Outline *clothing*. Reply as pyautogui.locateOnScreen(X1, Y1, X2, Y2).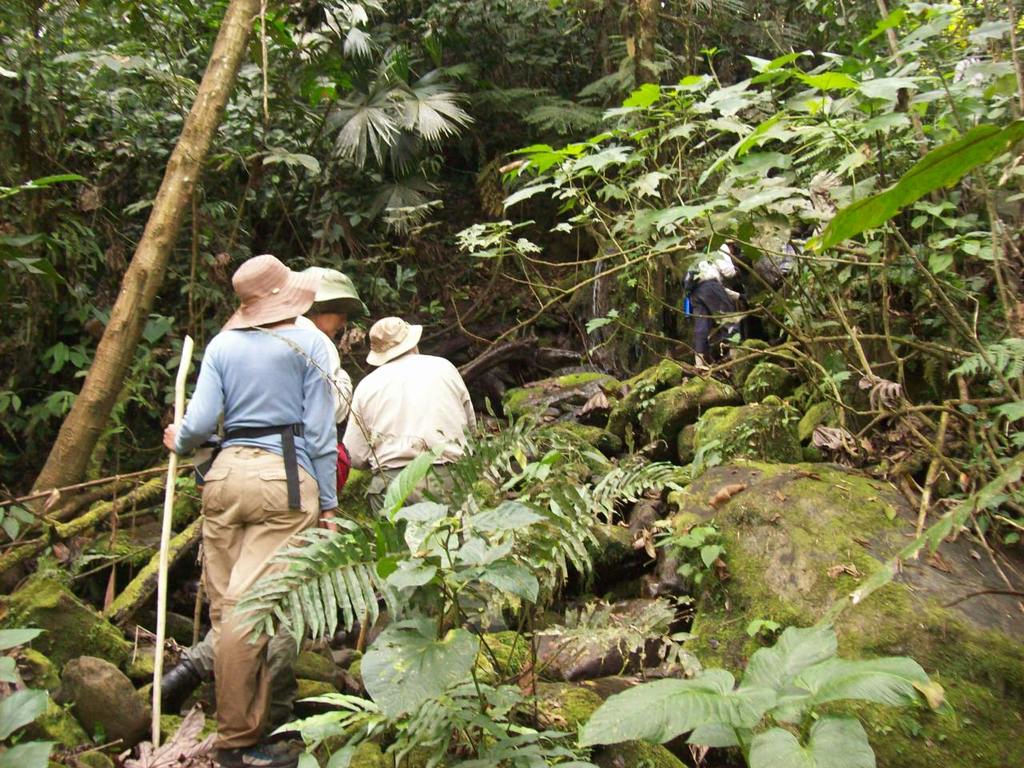
pyautogui.locateOnScreen(684, 278, 736, 358).
